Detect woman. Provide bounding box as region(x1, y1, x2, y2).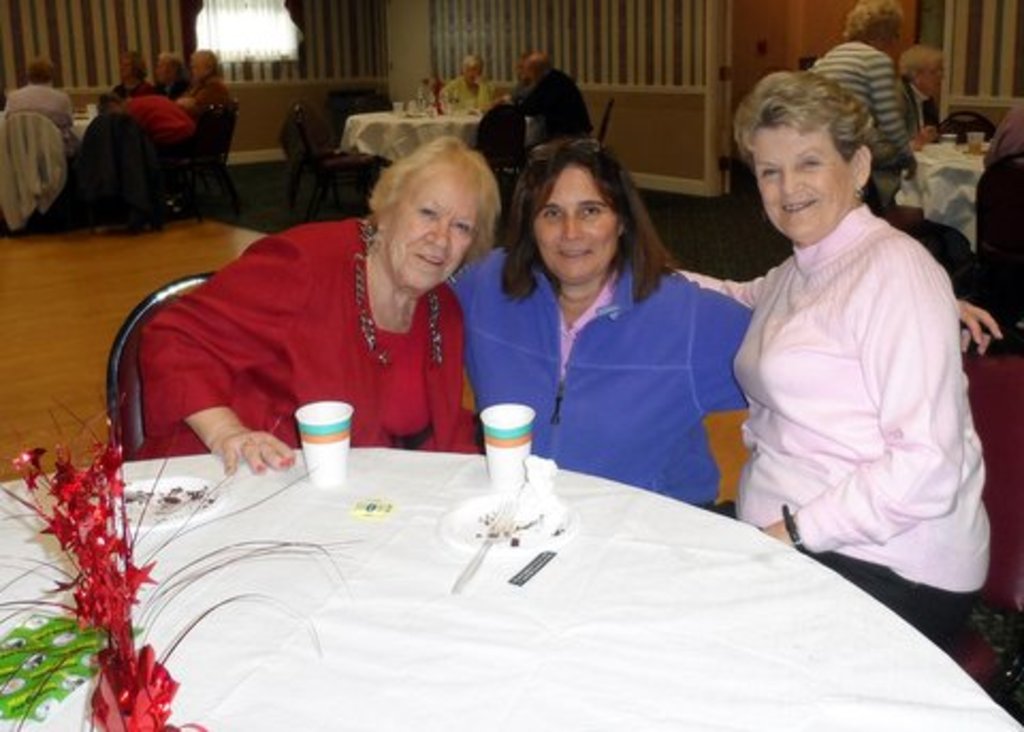
region(463, 134, 747, 506).
